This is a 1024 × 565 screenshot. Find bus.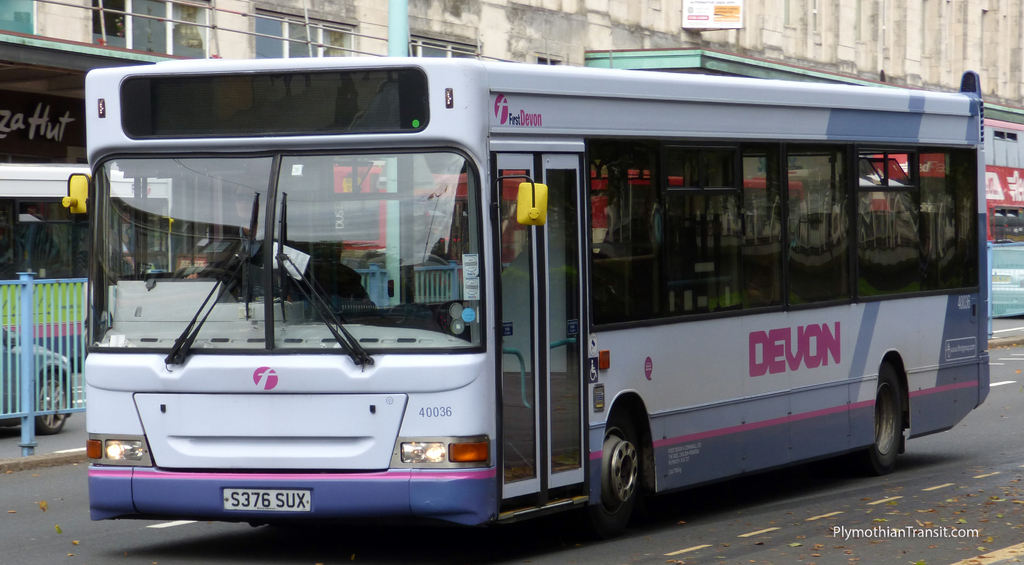
Bounding box: (66,54,991,540).
